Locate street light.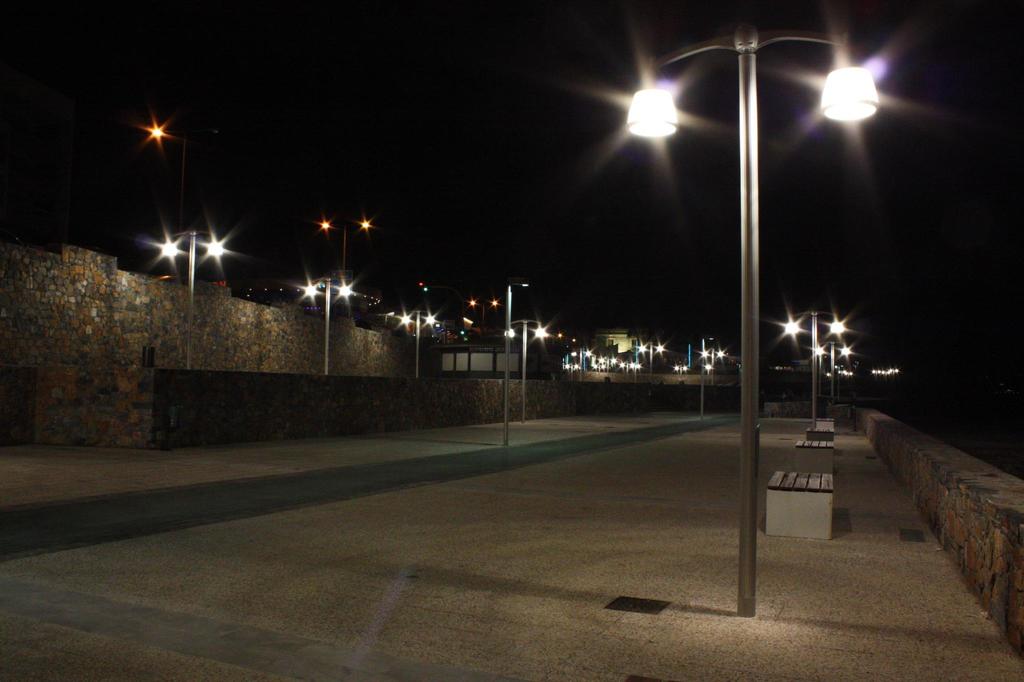
Bounding box: Rect(702, 335, 730, 416).
